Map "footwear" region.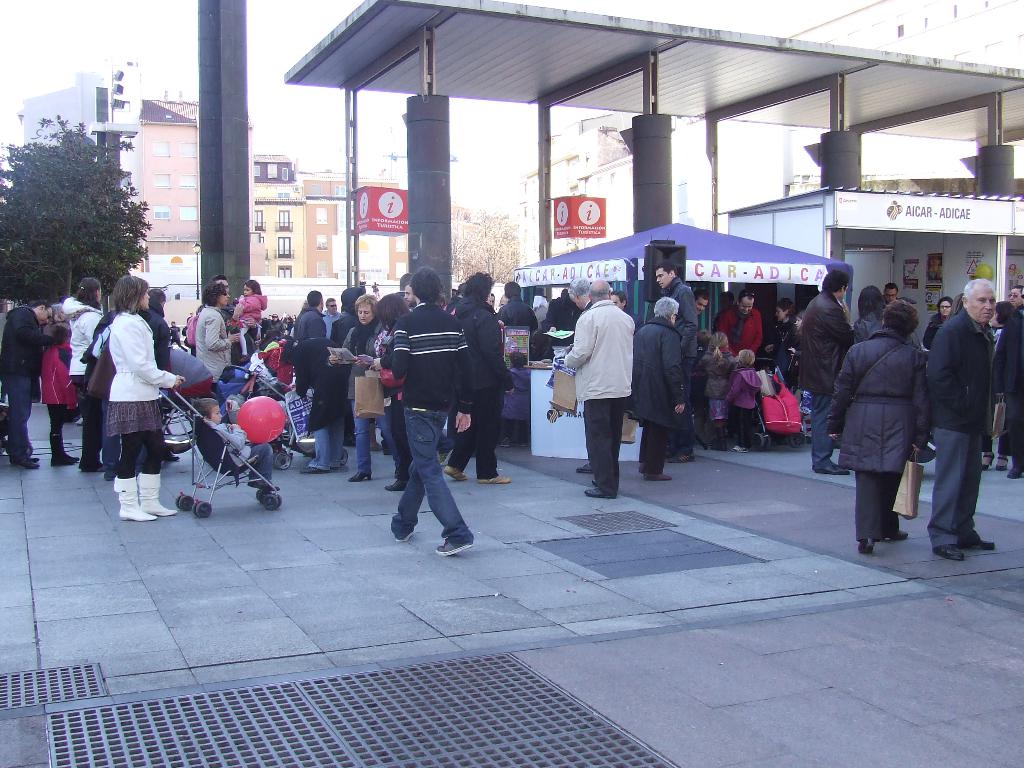
Mapped to detection(813, 460, 851, 475).
